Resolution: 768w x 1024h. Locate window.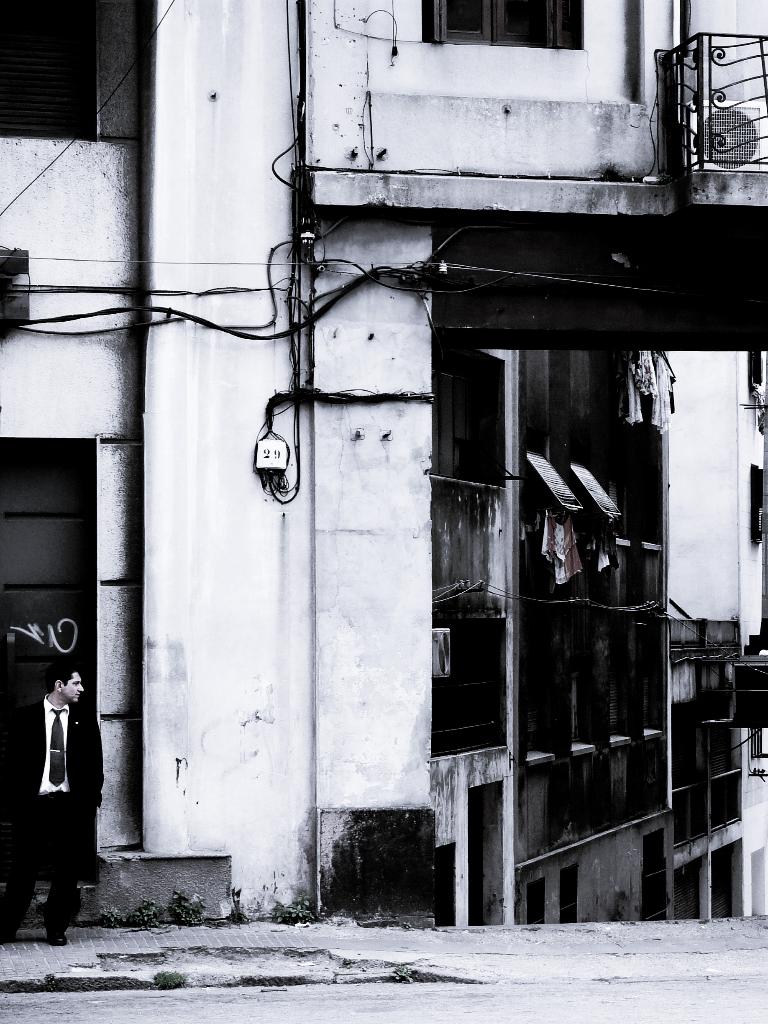
<box>3,0,105,145</box>.
